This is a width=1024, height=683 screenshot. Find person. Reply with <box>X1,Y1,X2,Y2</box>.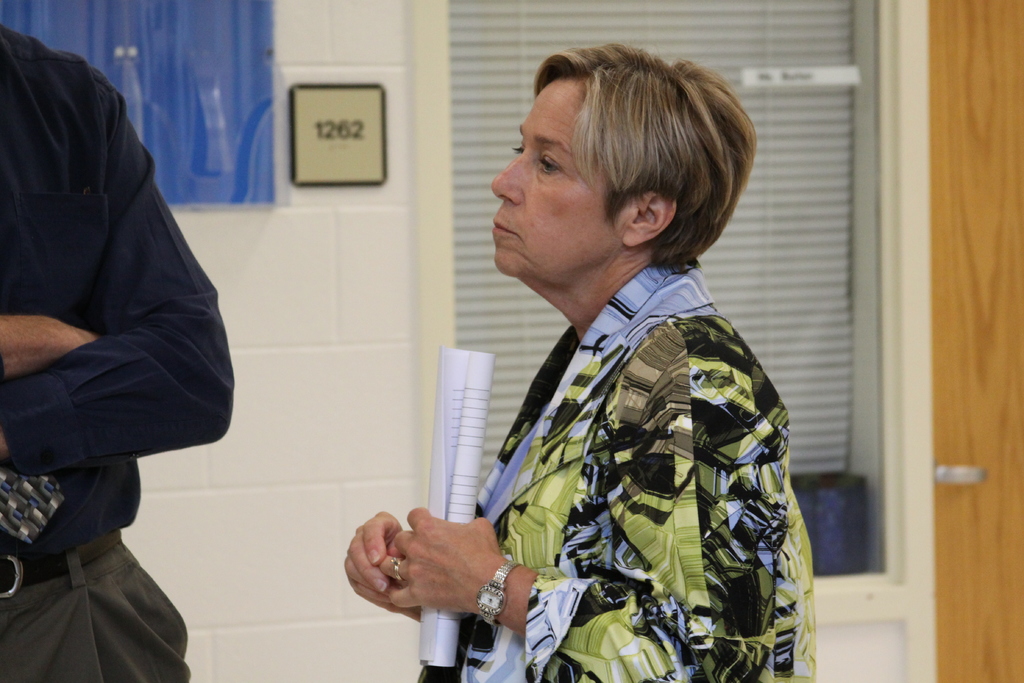
<box>0,23,236,682</box>.
